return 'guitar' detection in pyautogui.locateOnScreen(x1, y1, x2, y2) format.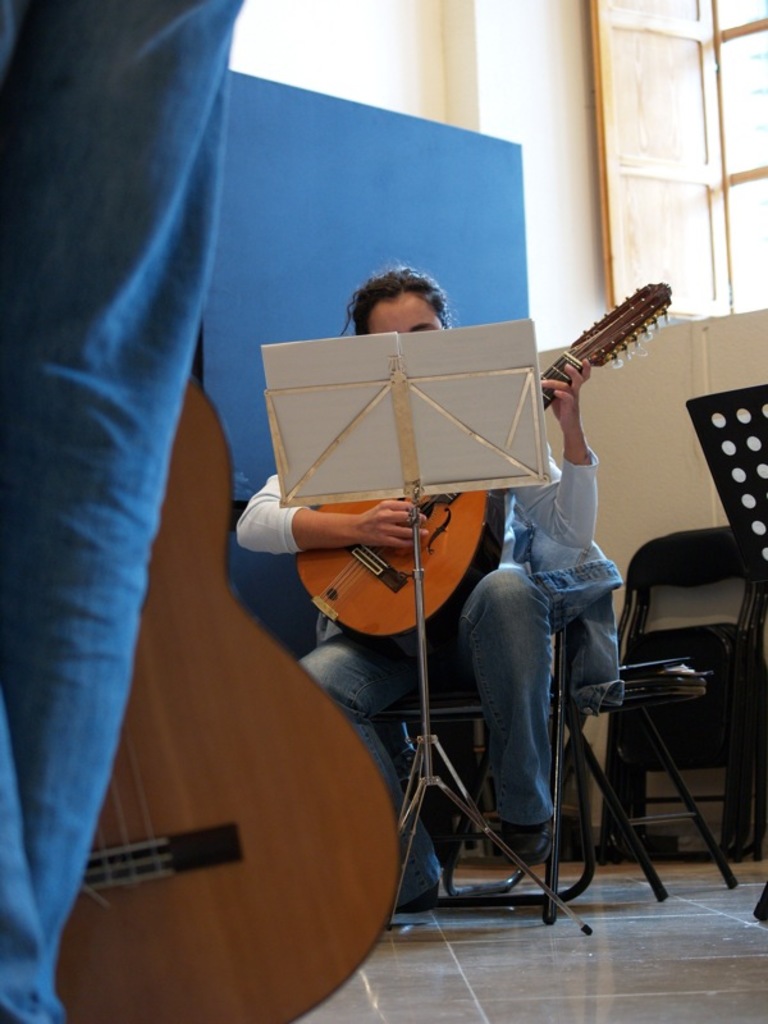
pyautogui.locateOnScreen(284, 280, 675, 637).
